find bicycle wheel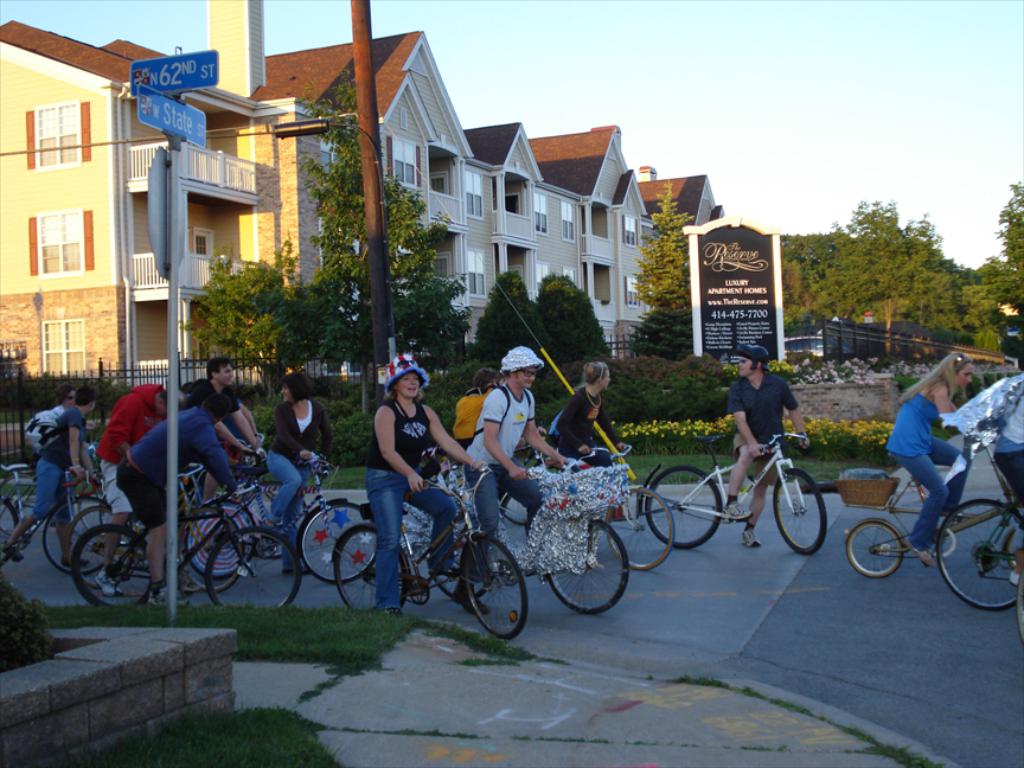
[68, 523, 151, 608]
